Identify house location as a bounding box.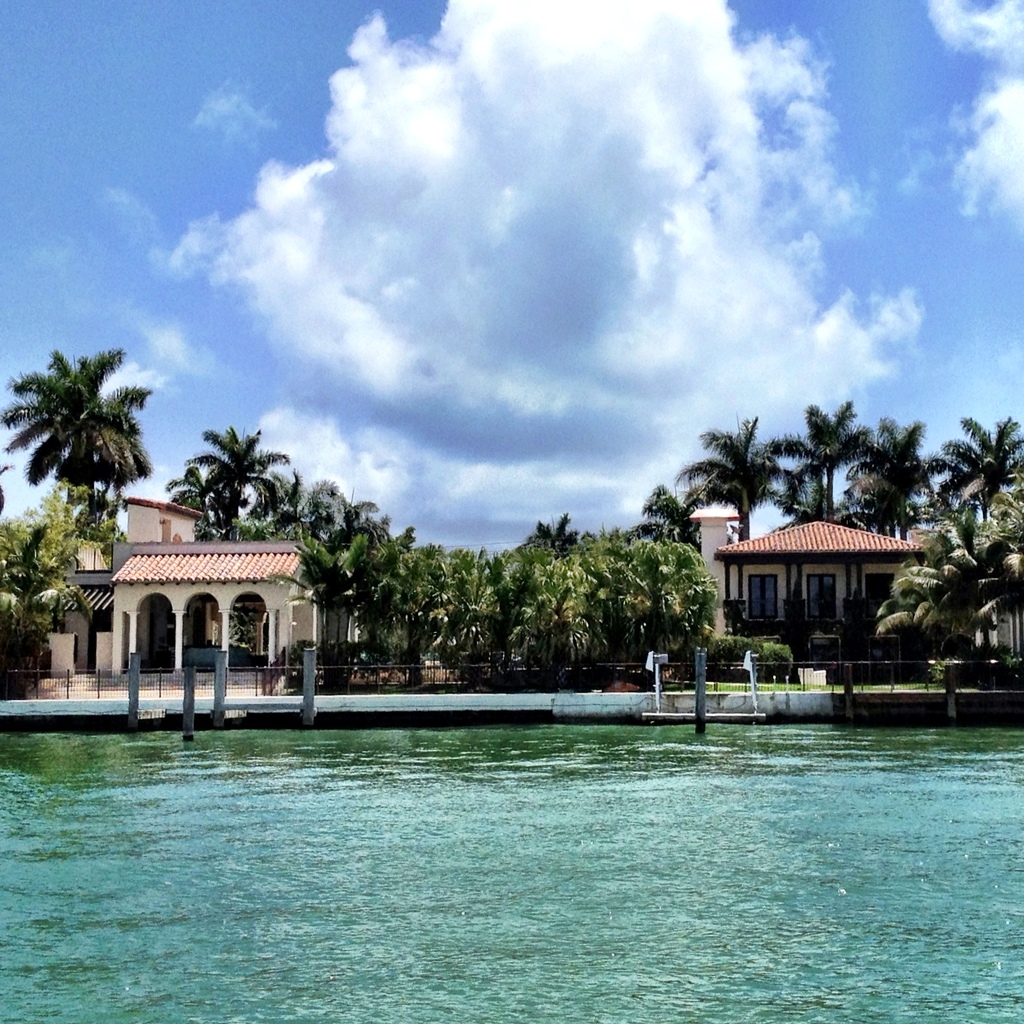
<box>58,508,341,707</box>.
